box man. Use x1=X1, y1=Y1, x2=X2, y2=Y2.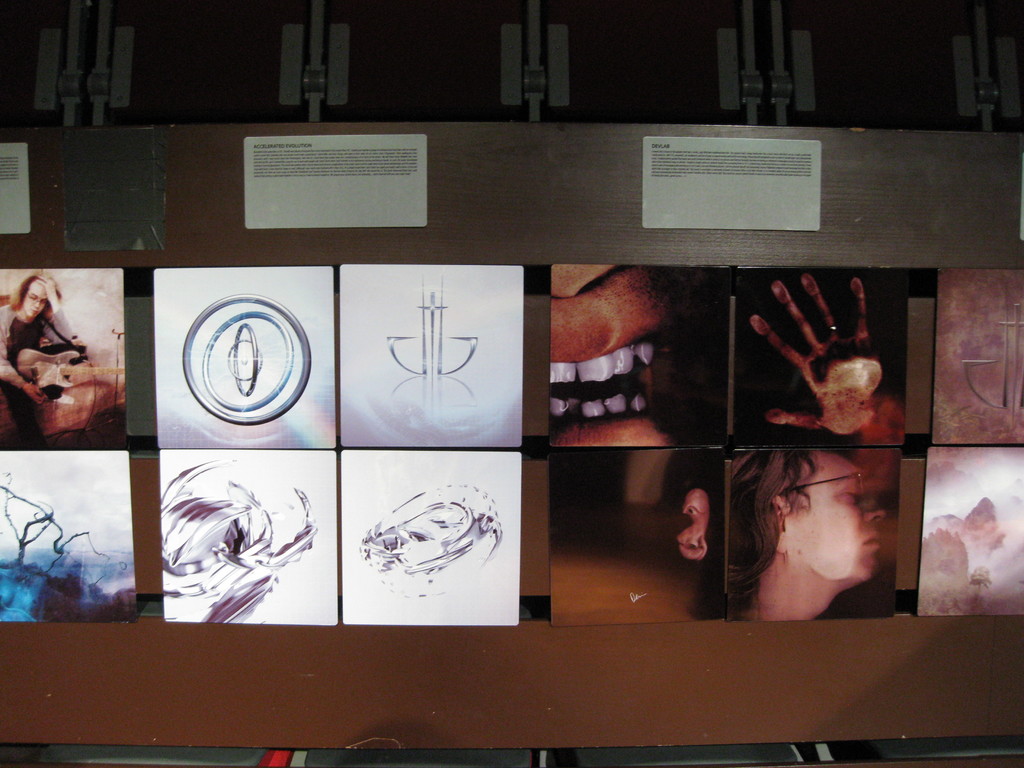
x1=0, y1=276, x2=75, y2=445.
